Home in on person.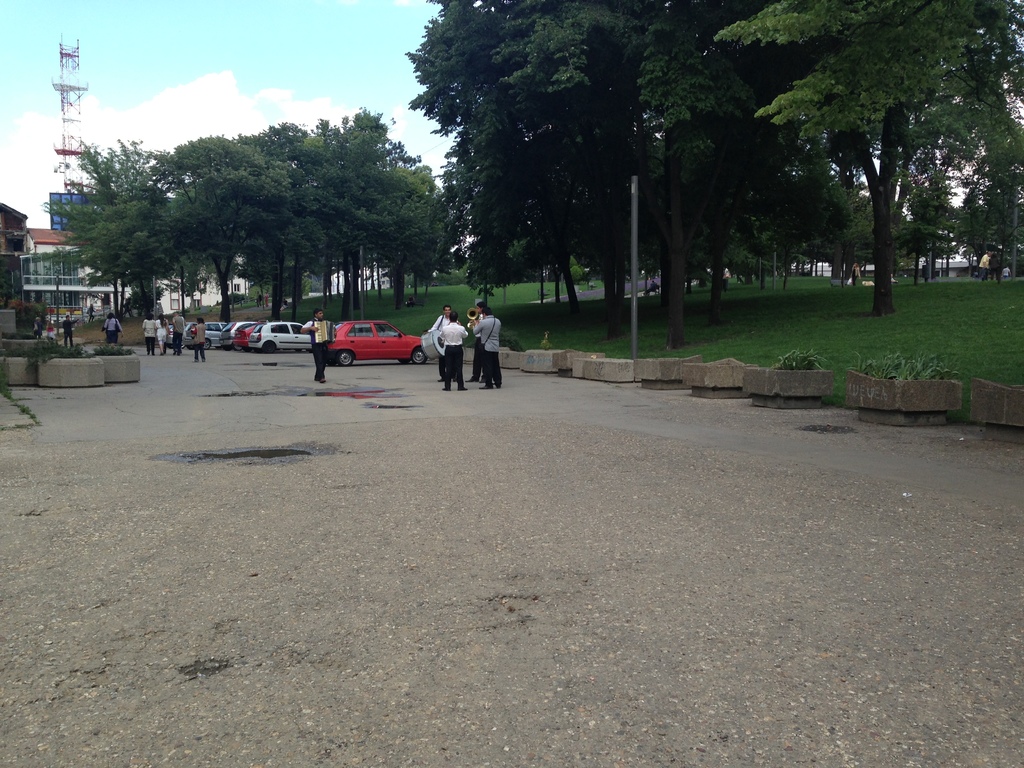
Homed in at {"x1": 440, "y1": 312, "x2": 465, "y2": 390}.
